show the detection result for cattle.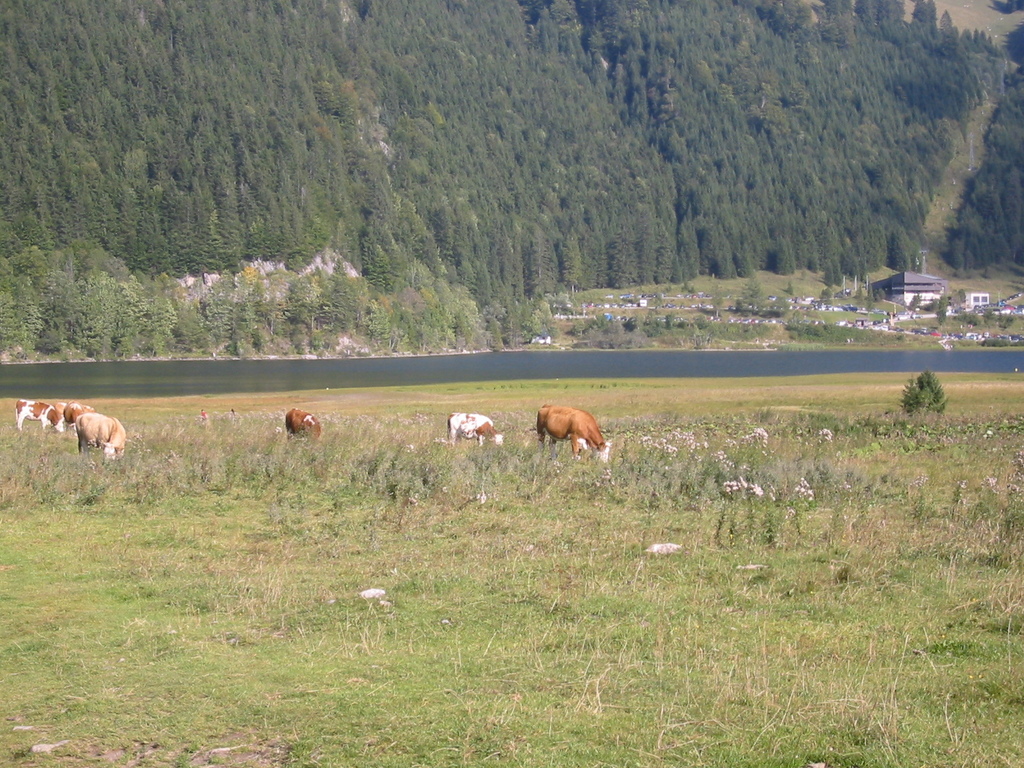
[left=65, top=403, right=88, bottom=426].
